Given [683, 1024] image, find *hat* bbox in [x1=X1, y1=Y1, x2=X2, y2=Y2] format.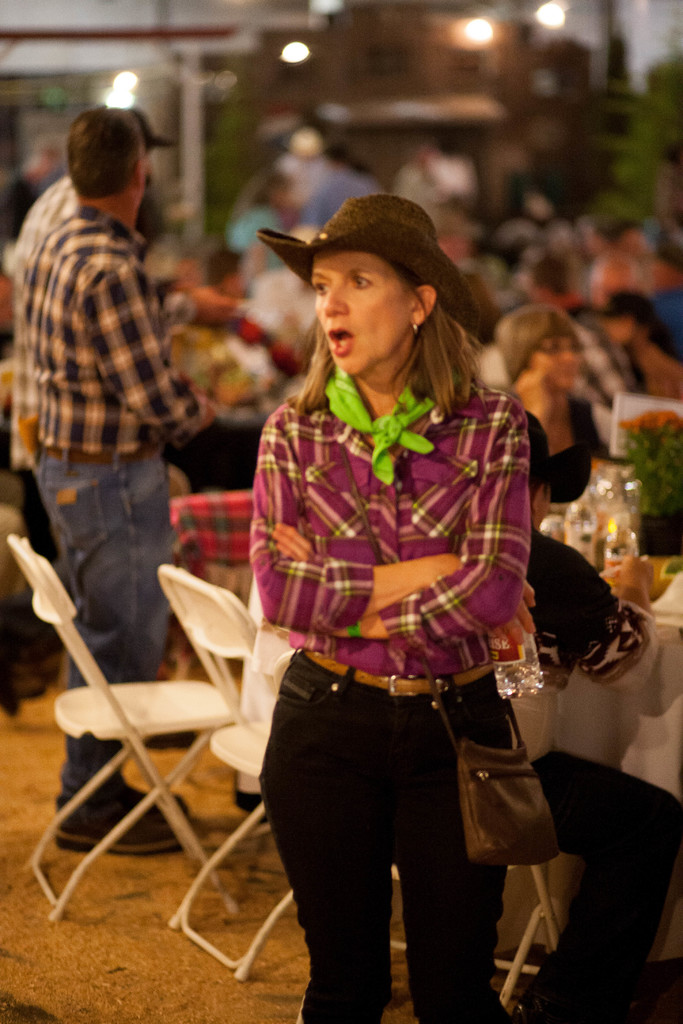
[x1=135, y1=109, x2=174, y2=157].
